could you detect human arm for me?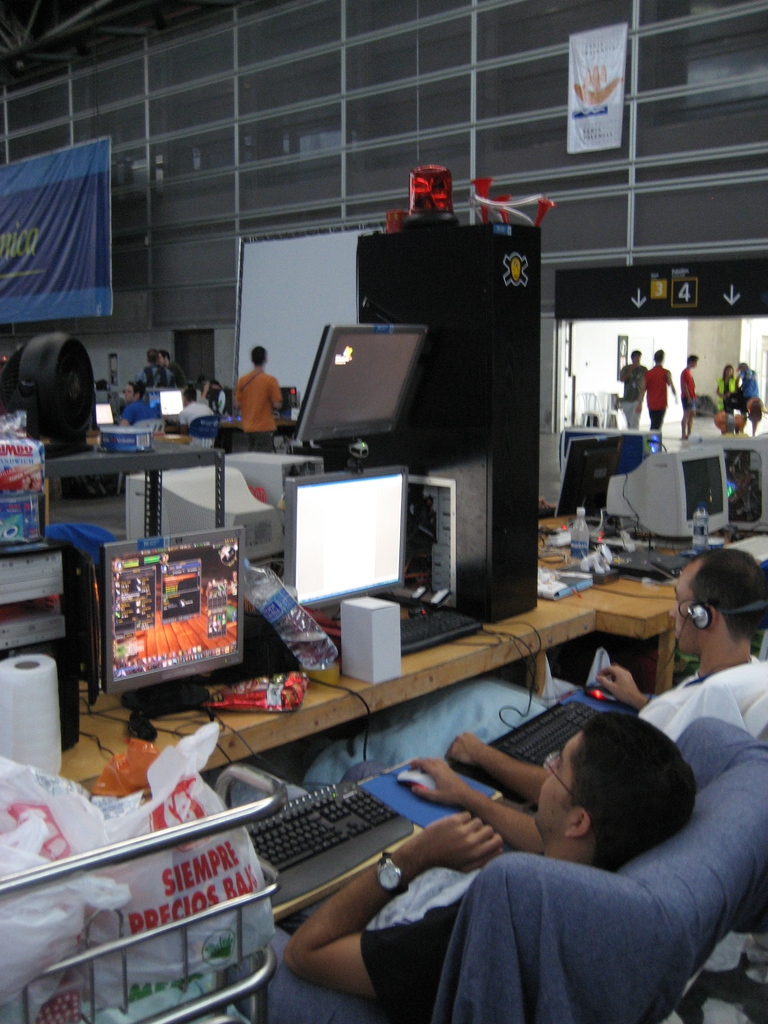
Detection result: {"left": 665, "top": 368, "right": 681, "bottom": 403}.
